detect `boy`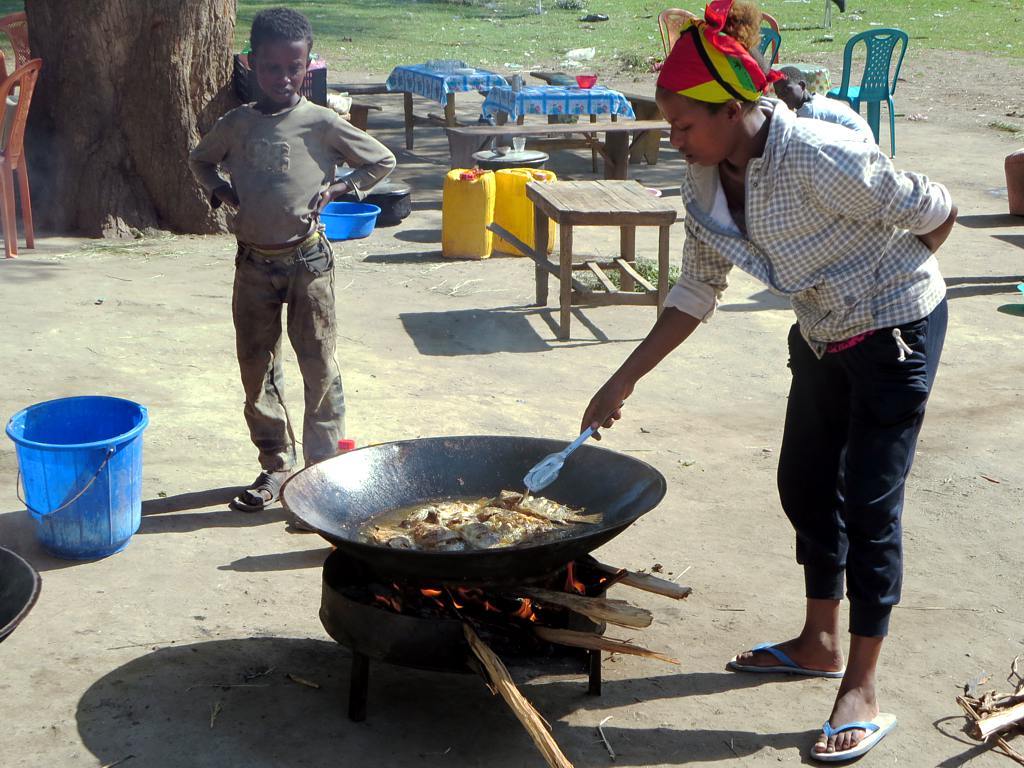
region(183, 5, 393, 509)
